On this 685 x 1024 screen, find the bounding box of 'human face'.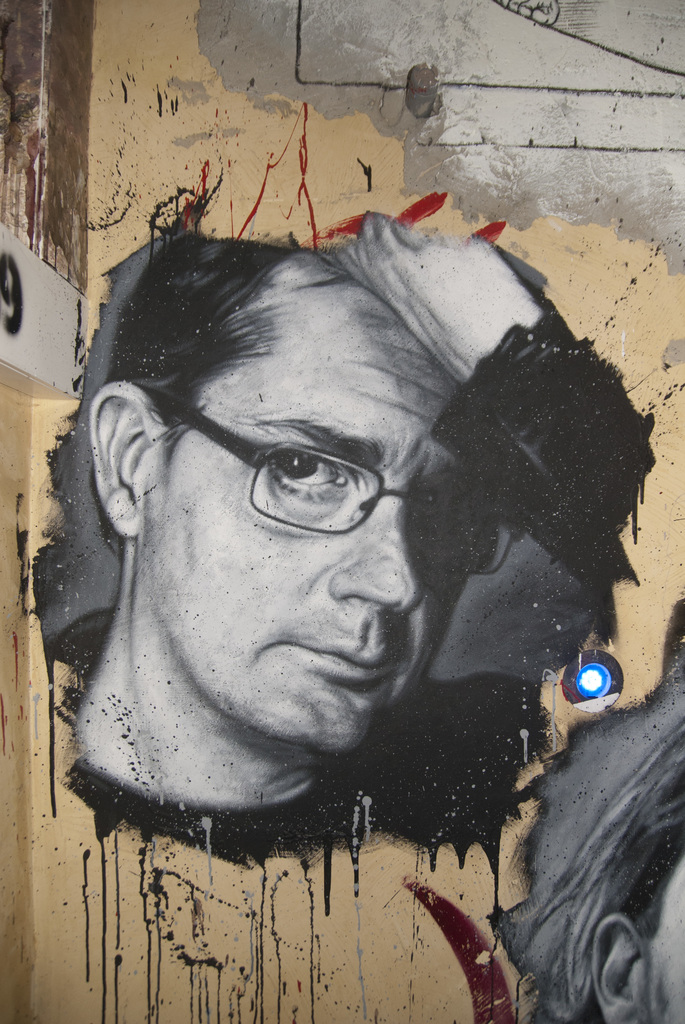
Bounding box: bbox=[134, 284, 496, 753].
